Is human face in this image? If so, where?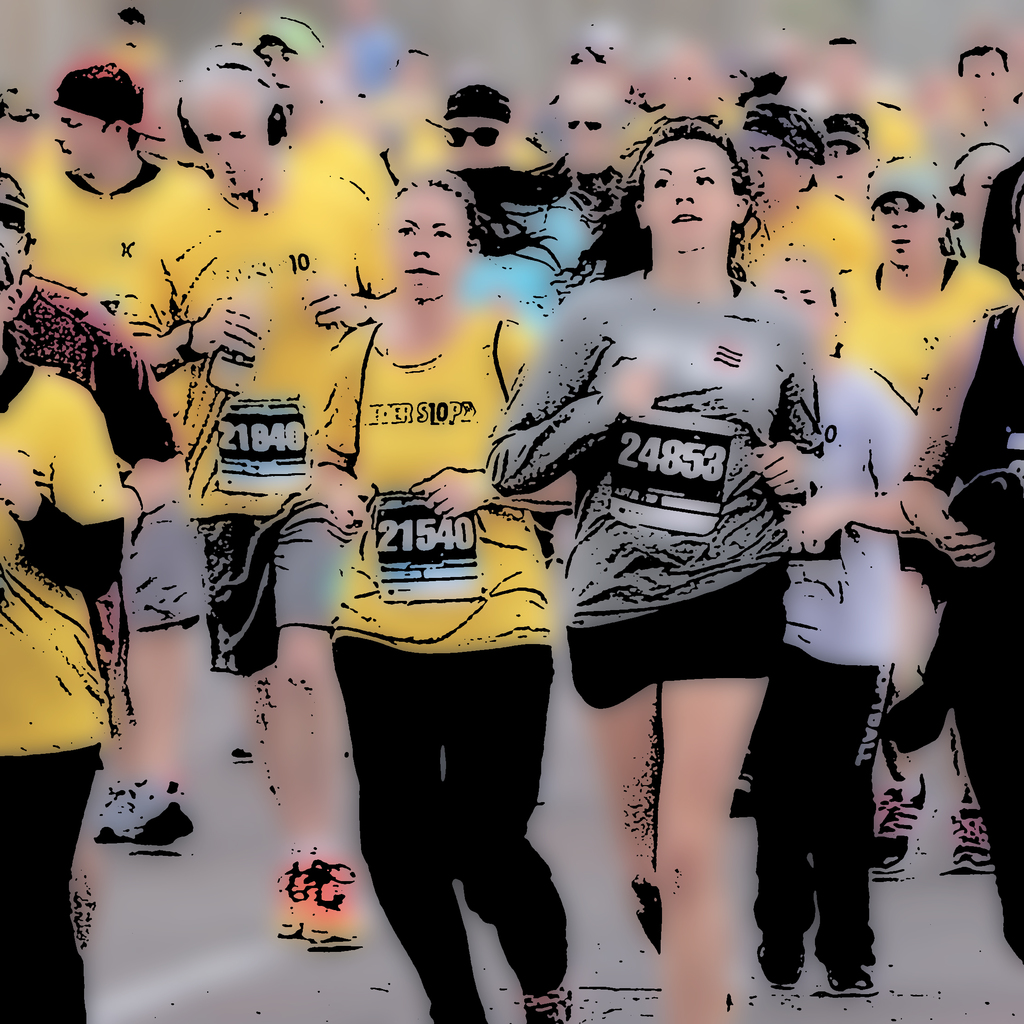
Yes, at bbox=[383, 189, 471, 295].
